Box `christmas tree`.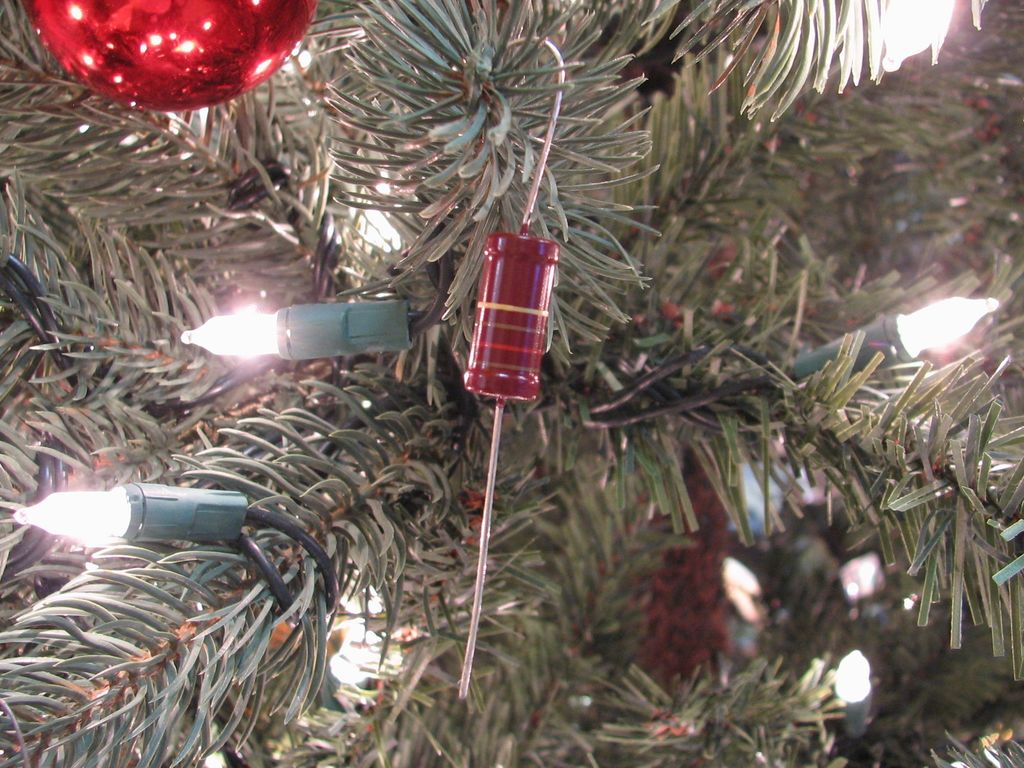
<bbox>0, 0, 1023, 767</bbox>.
